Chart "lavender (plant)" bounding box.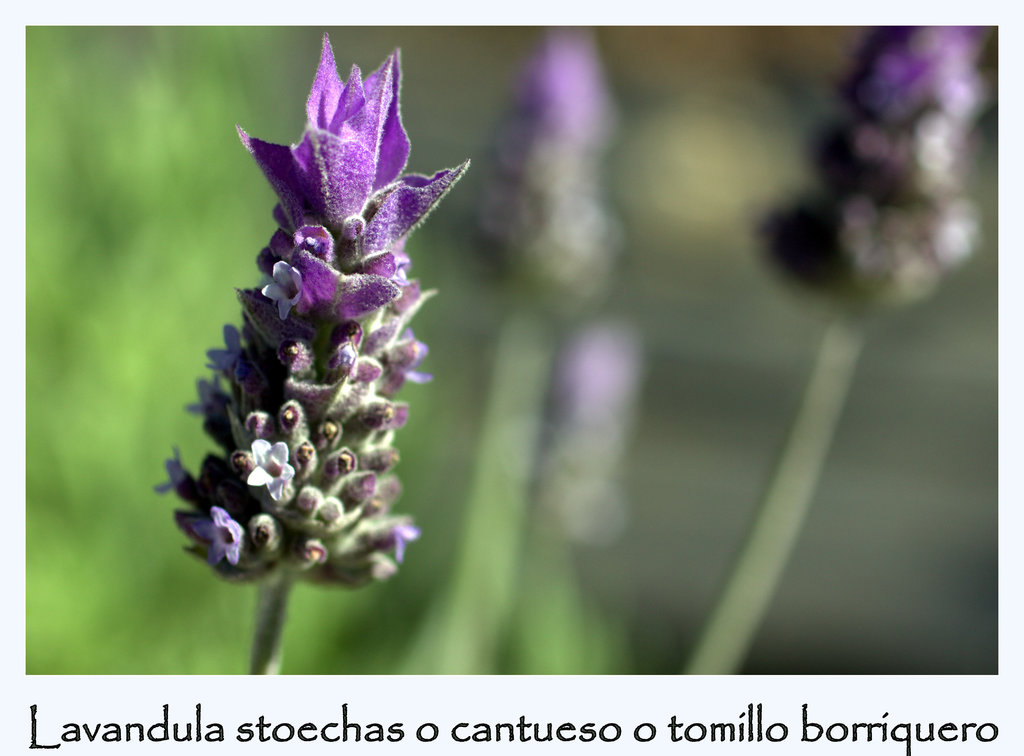
Charted: <box>469,24,630,321</box>.
